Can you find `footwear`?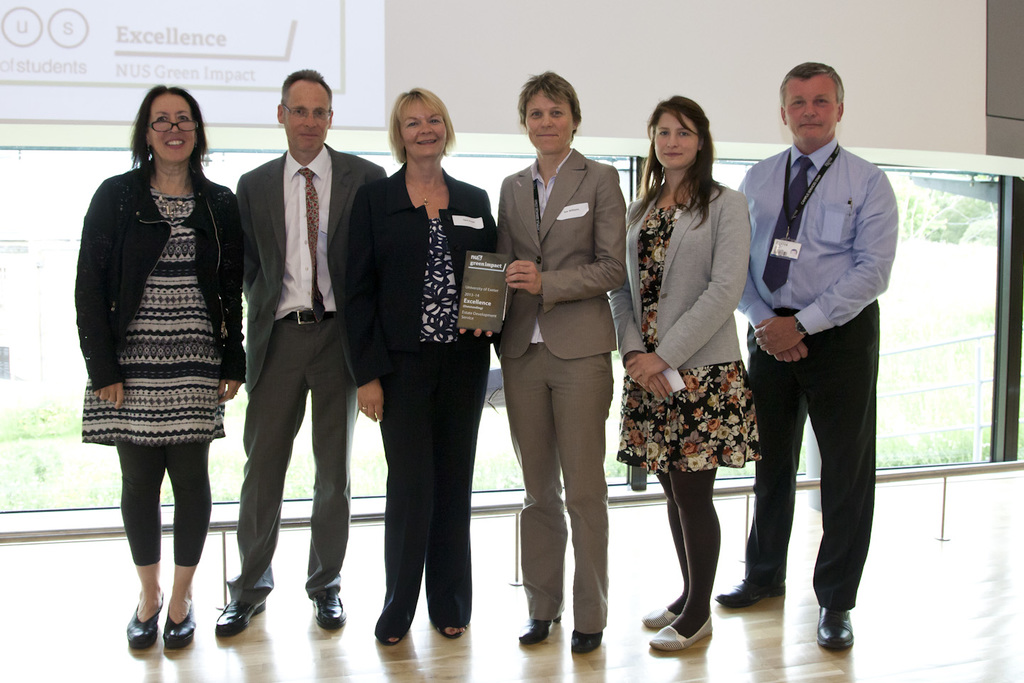
Yes, bounding box: detection(125, 593, 165, 651).
